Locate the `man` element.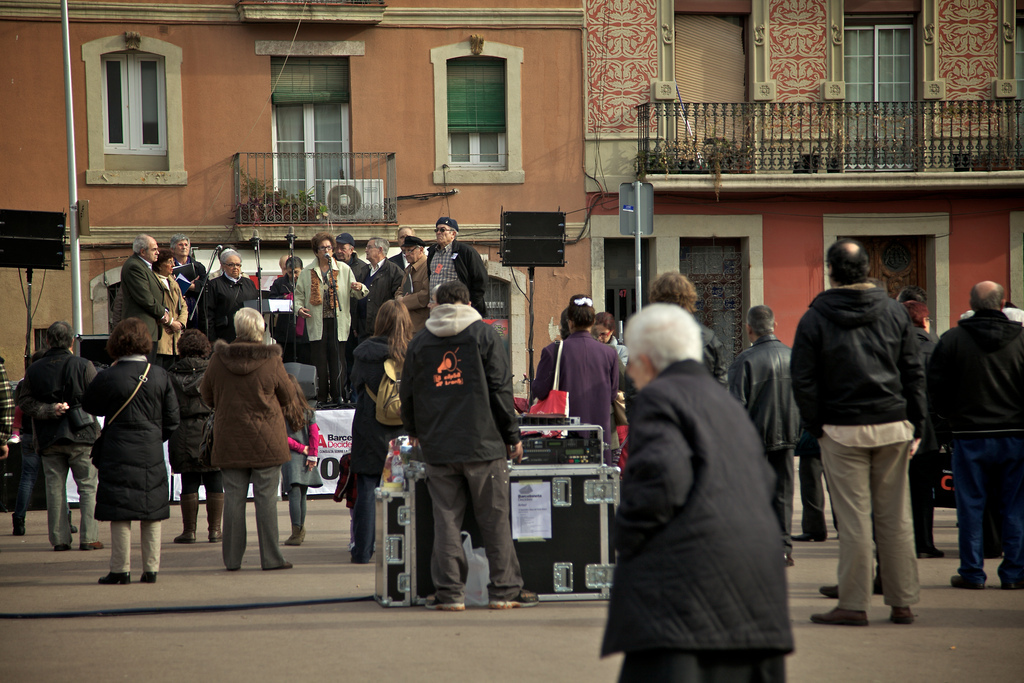
Element bbox: 921:274:1023:598.
